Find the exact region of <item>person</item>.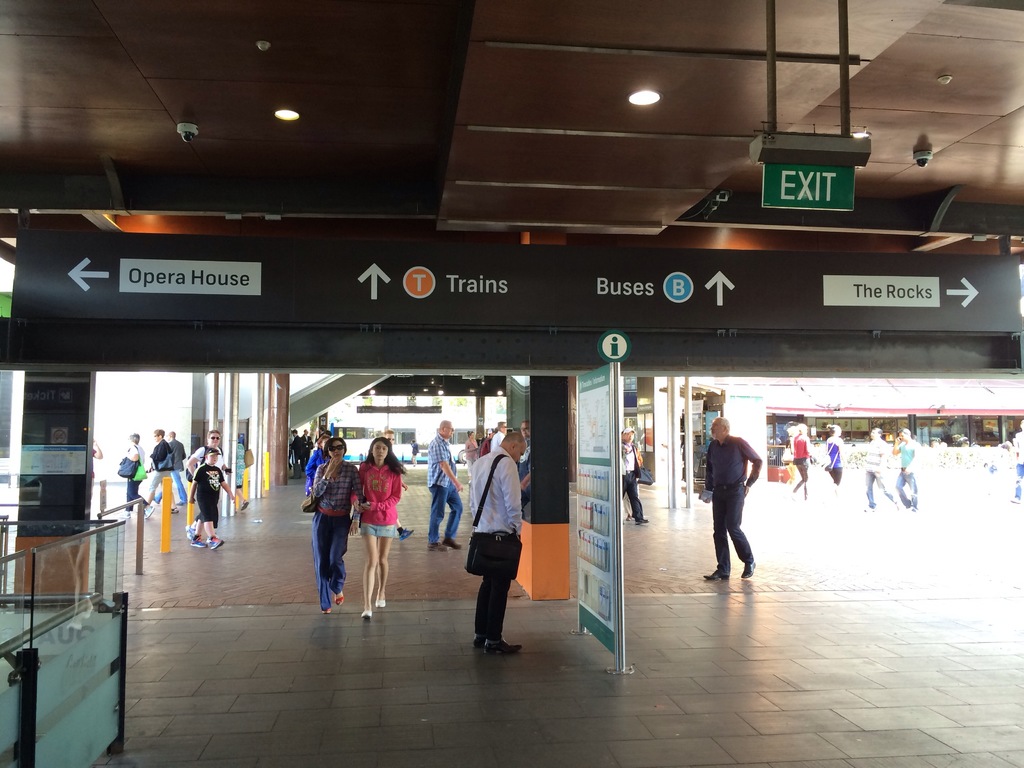
Exact region: Rect(822, 419, 848, 497).
